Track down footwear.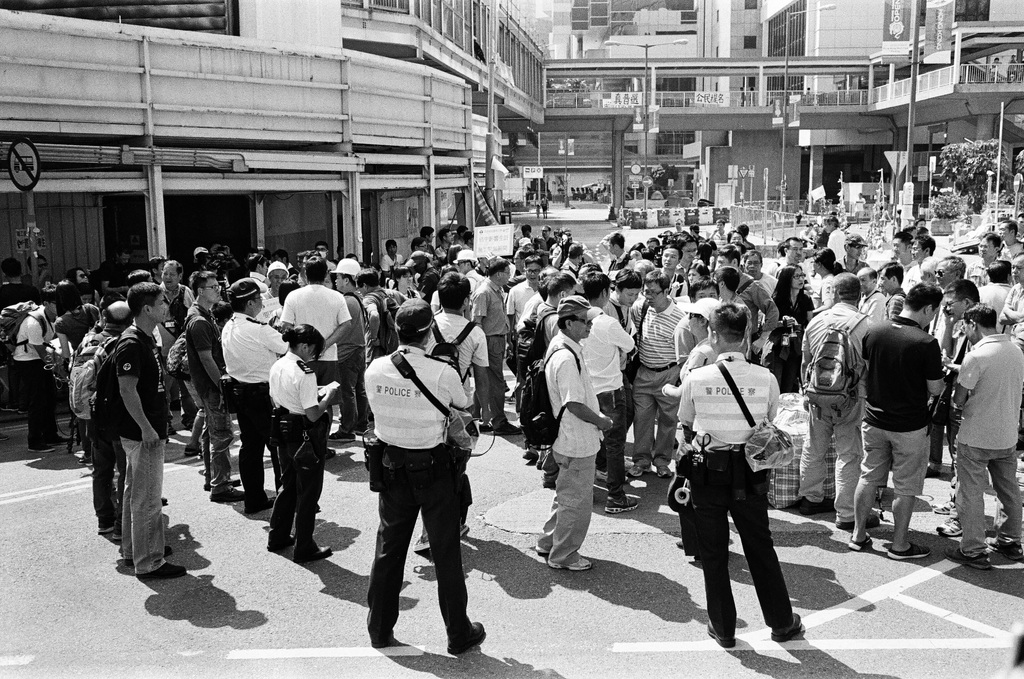
Tracked to x1=117 y1=521 x2=125 y2=539.
